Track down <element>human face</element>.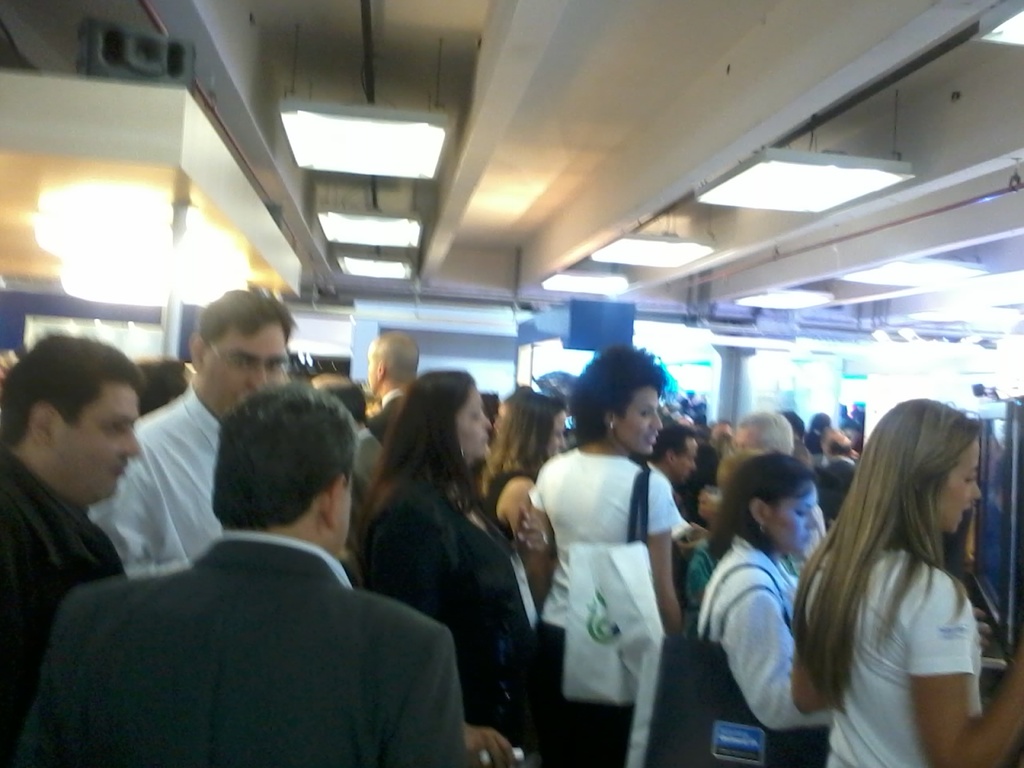
Tracked to rect(938, 444, 980, 534).
